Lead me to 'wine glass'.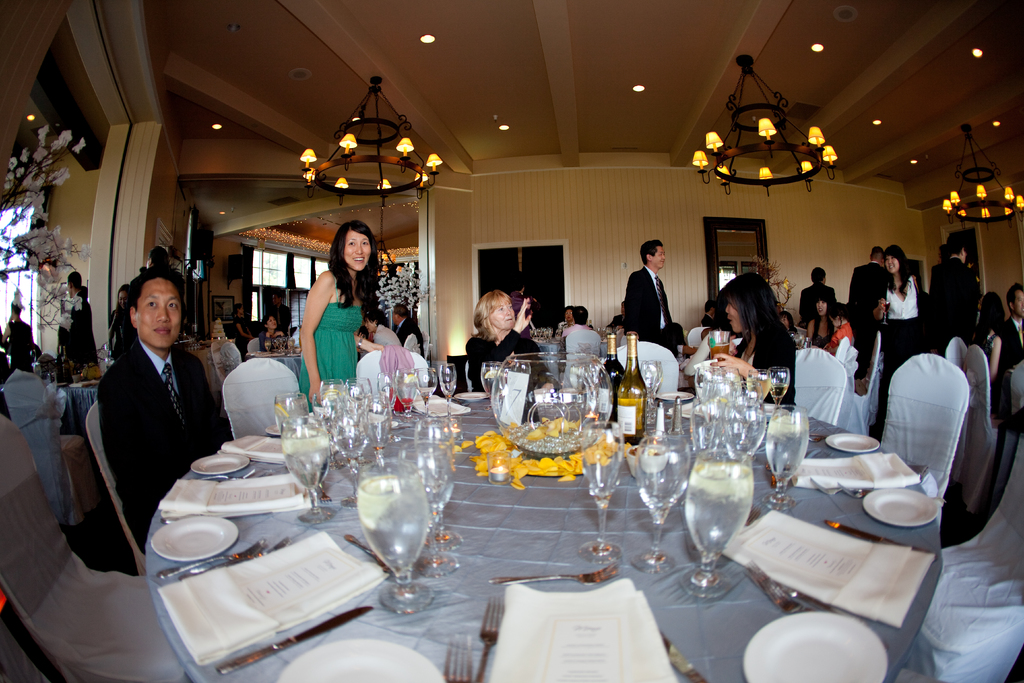
Lead to [x1=634, y1=432, x2=686, y2=572].
